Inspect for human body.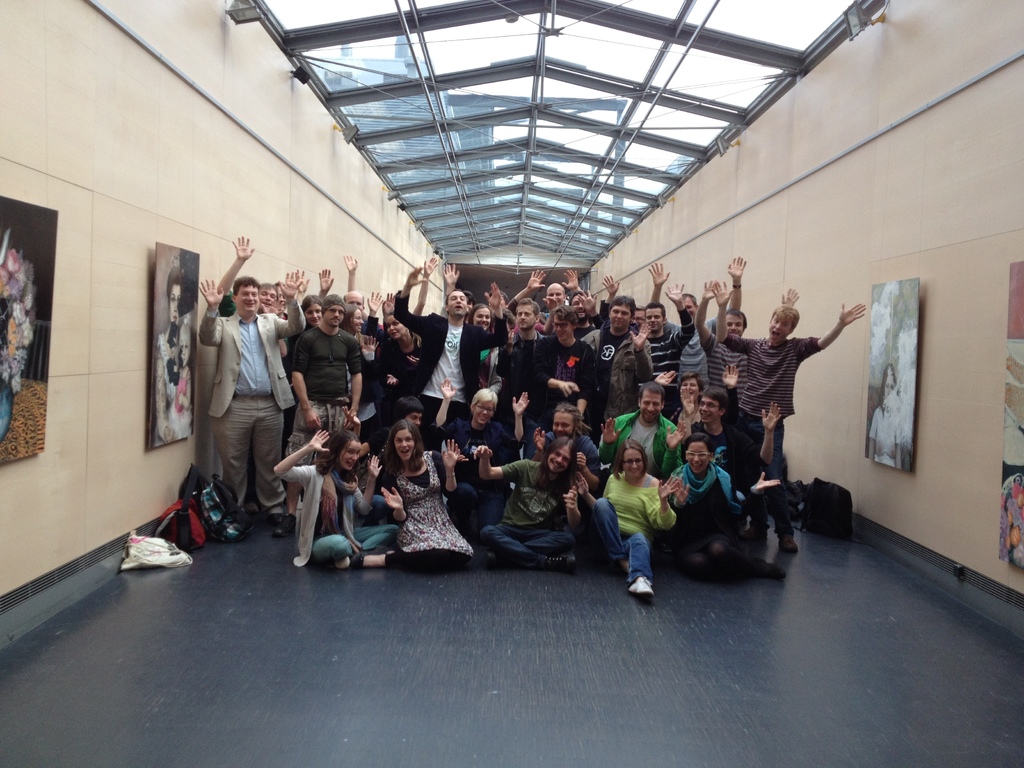
Inspection: box(597, 383, 679, 474).
